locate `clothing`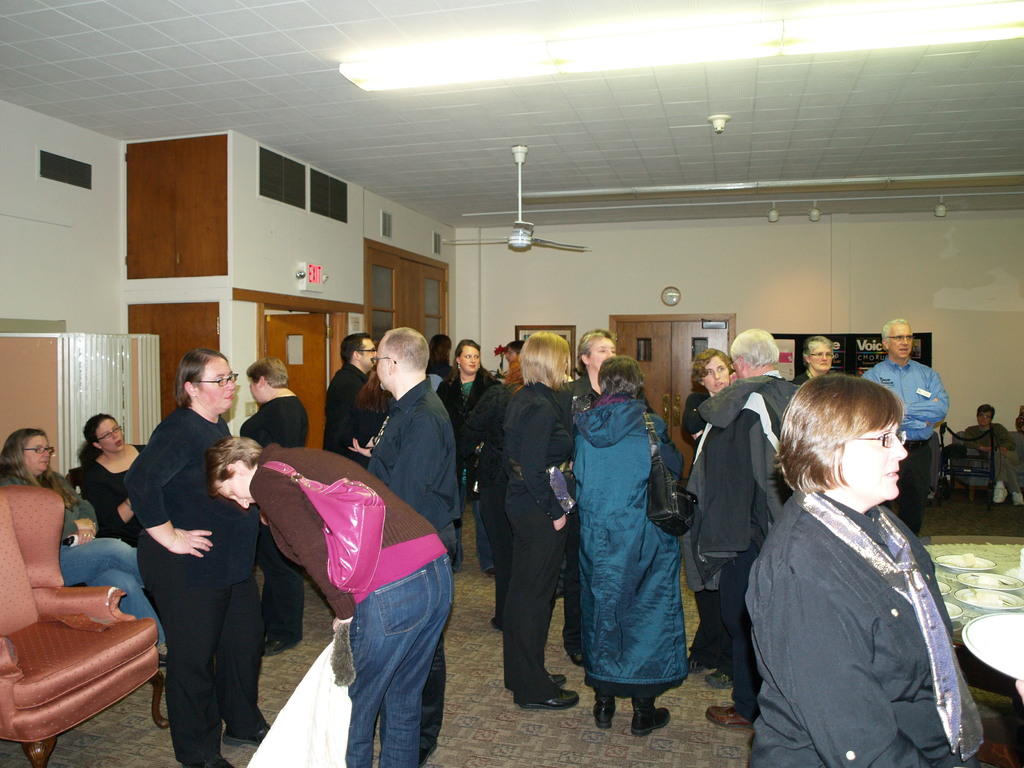
locate(326, 363, 387, 468)
